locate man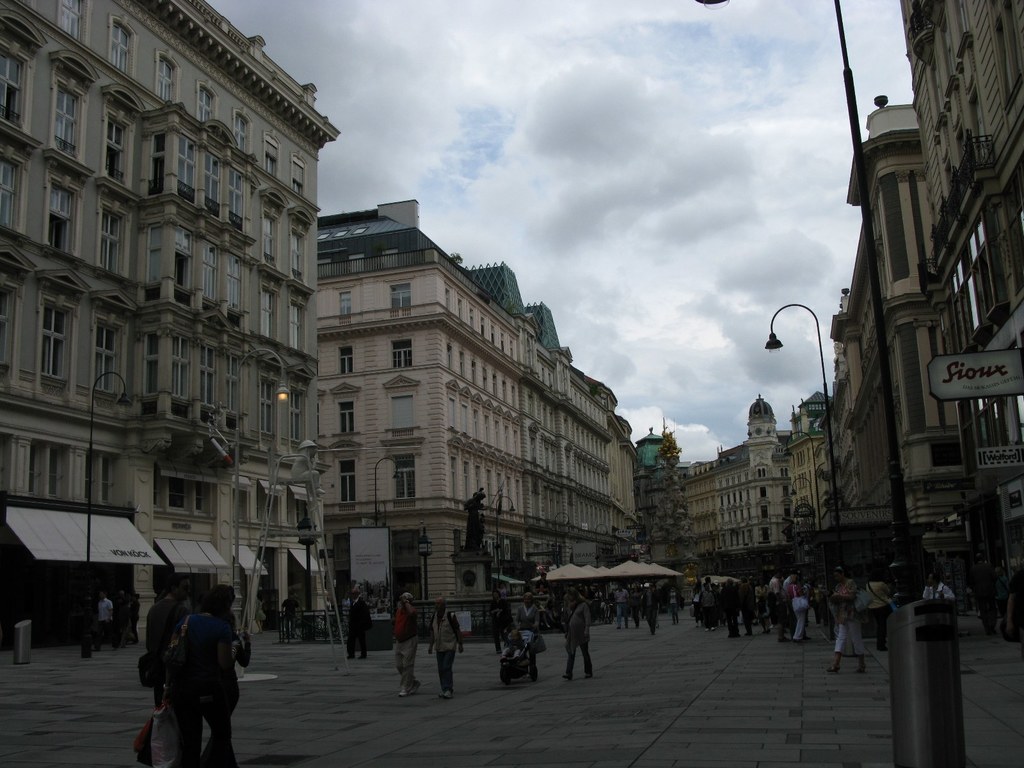
bbox(536, 572, 551, 595)
